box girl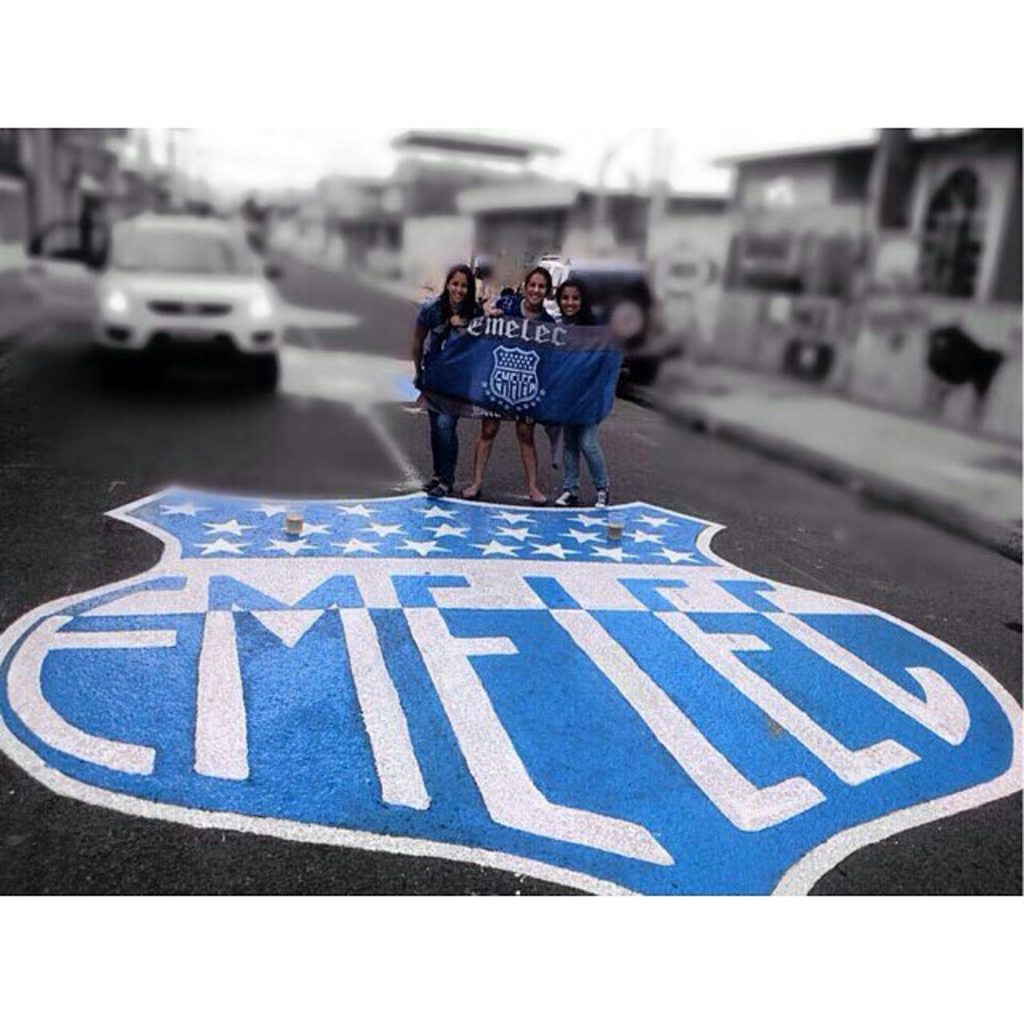
(418,262,494,493)
